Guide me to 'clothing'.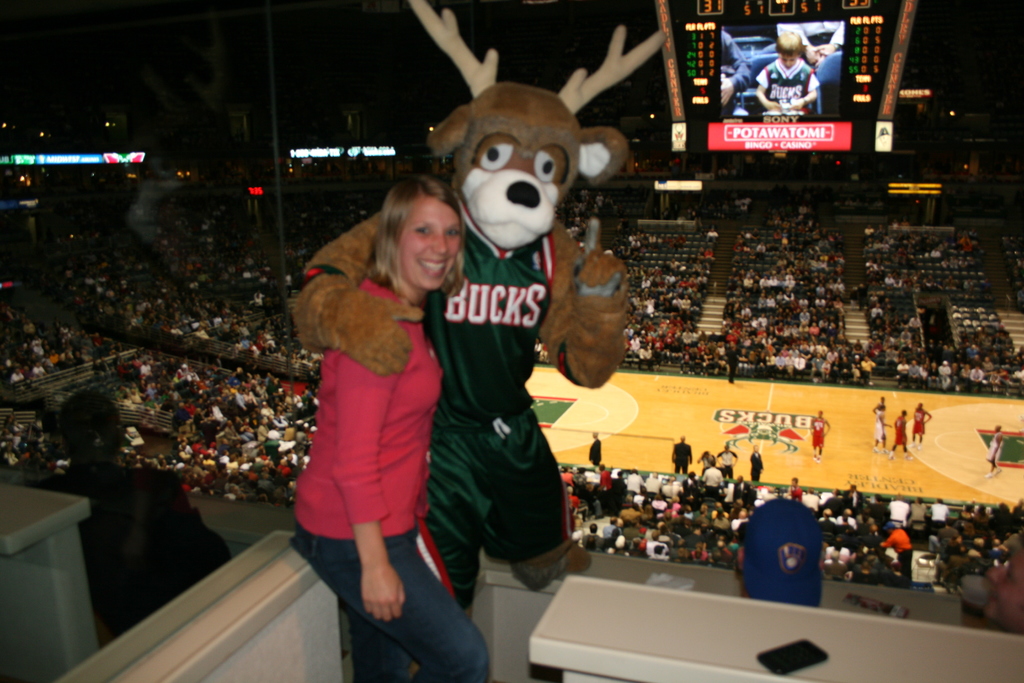
Guidance: detection(932, 497, 948, 526).
